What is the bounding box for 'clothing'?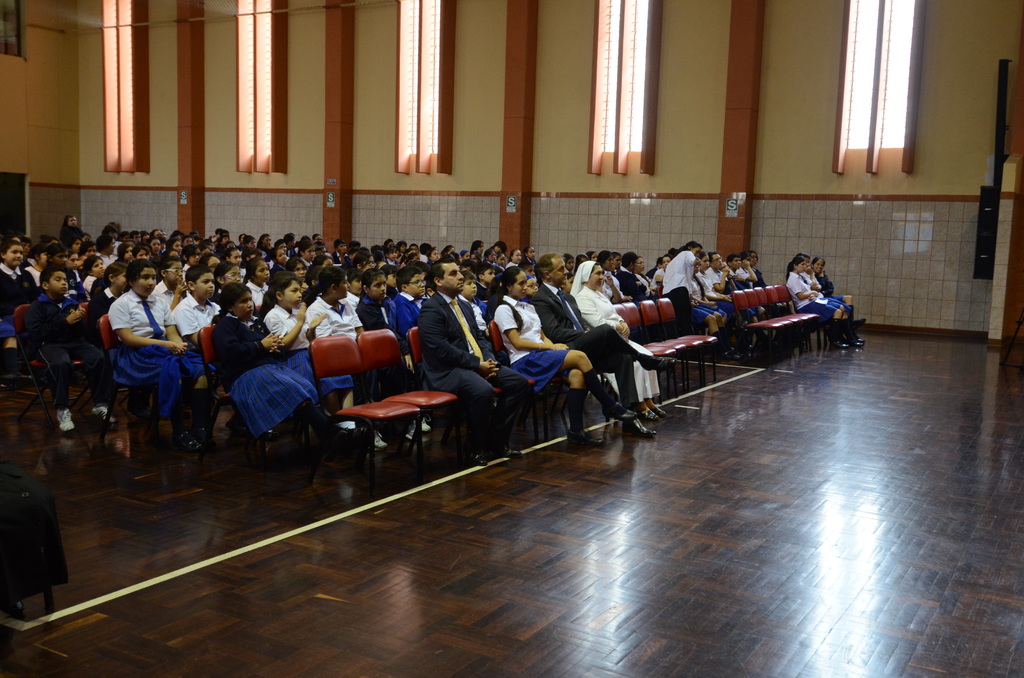
81,271,97,298.
